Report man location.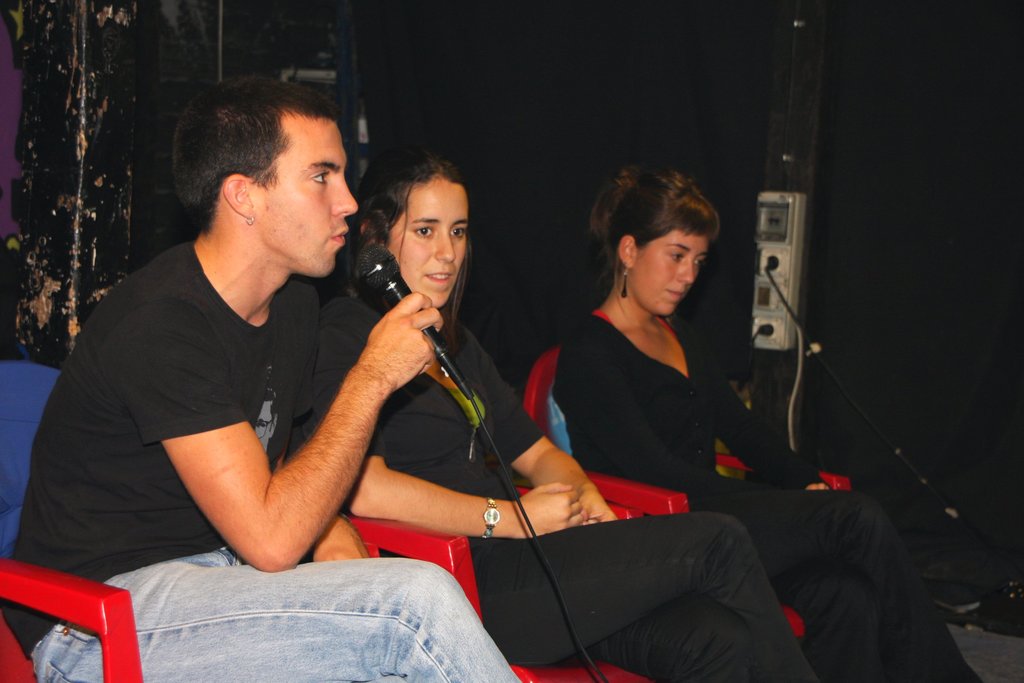
Report: 40,81,536,661.
